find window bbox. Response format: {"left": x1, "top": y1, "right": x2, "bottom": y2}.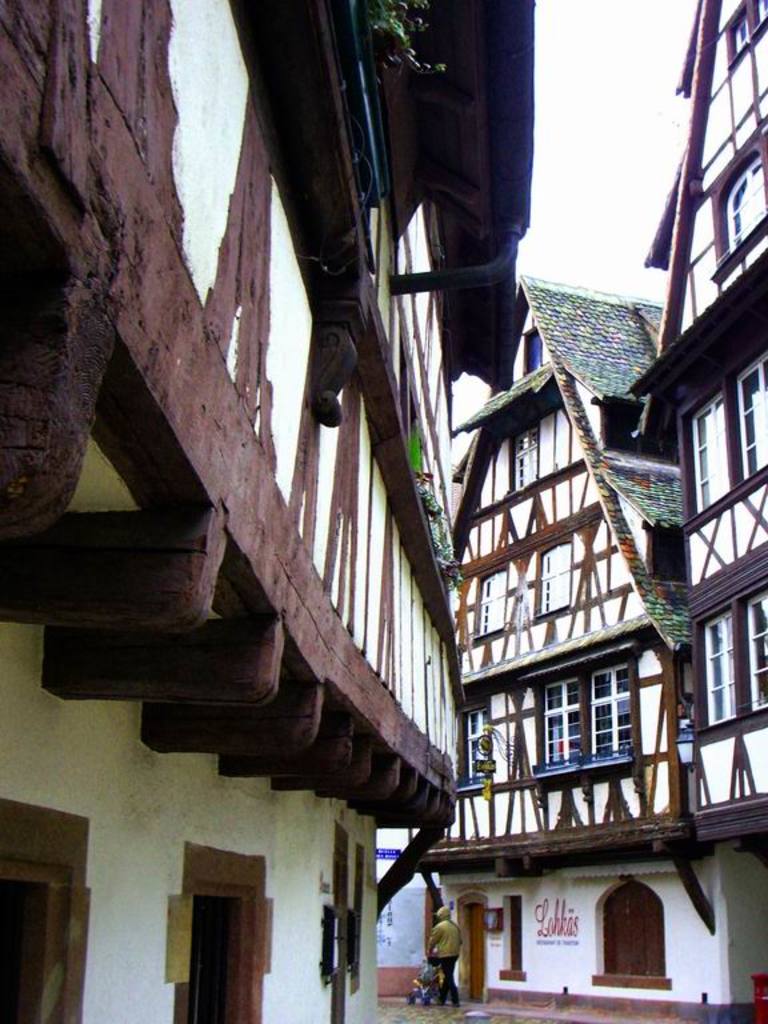
{"left": 463, "top": 708, "right": 495, "bottom": 783}.
